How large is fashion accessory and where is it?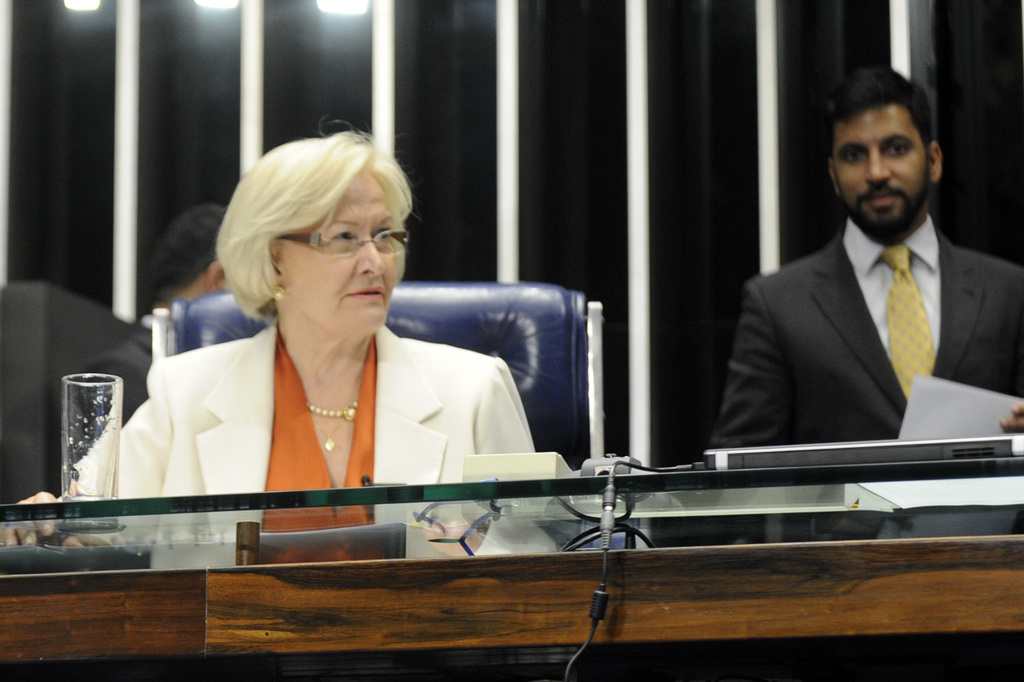
Bounding box: pyautogui.locateOnScreen(308, 402, 361, 428).
